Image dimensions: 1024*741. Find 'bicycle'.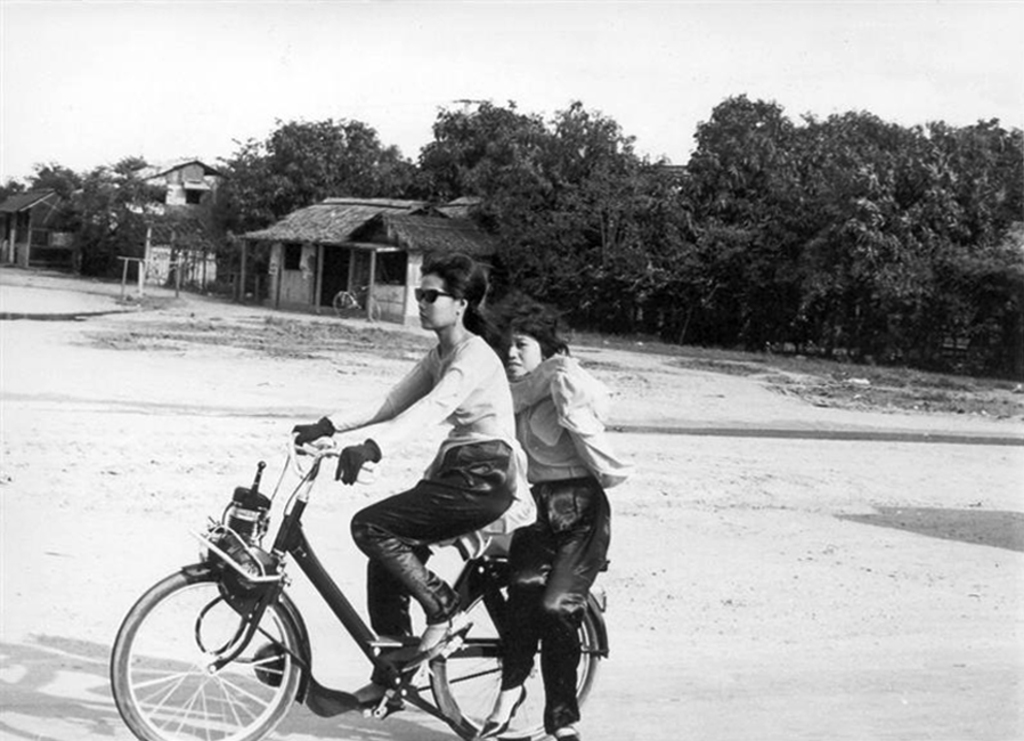
[331,277,382,325].
